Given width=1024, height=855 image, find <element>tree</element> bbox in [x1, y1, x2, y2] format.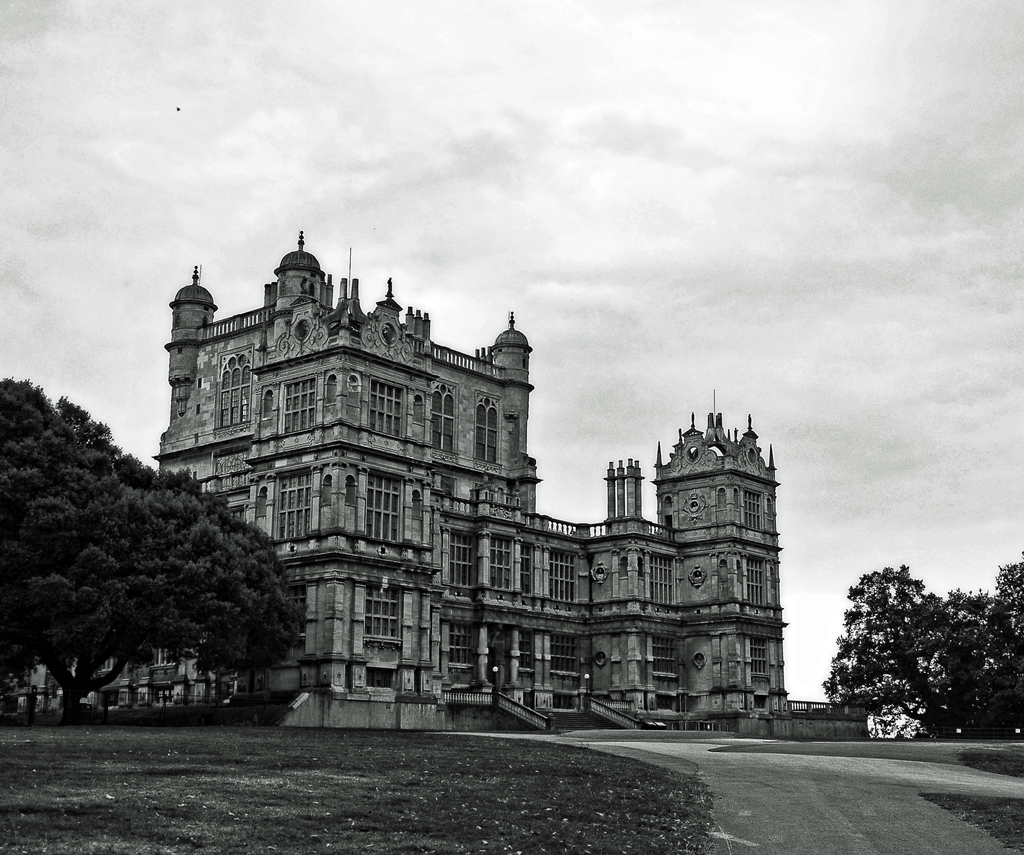
[0, 374, 306, 716].
